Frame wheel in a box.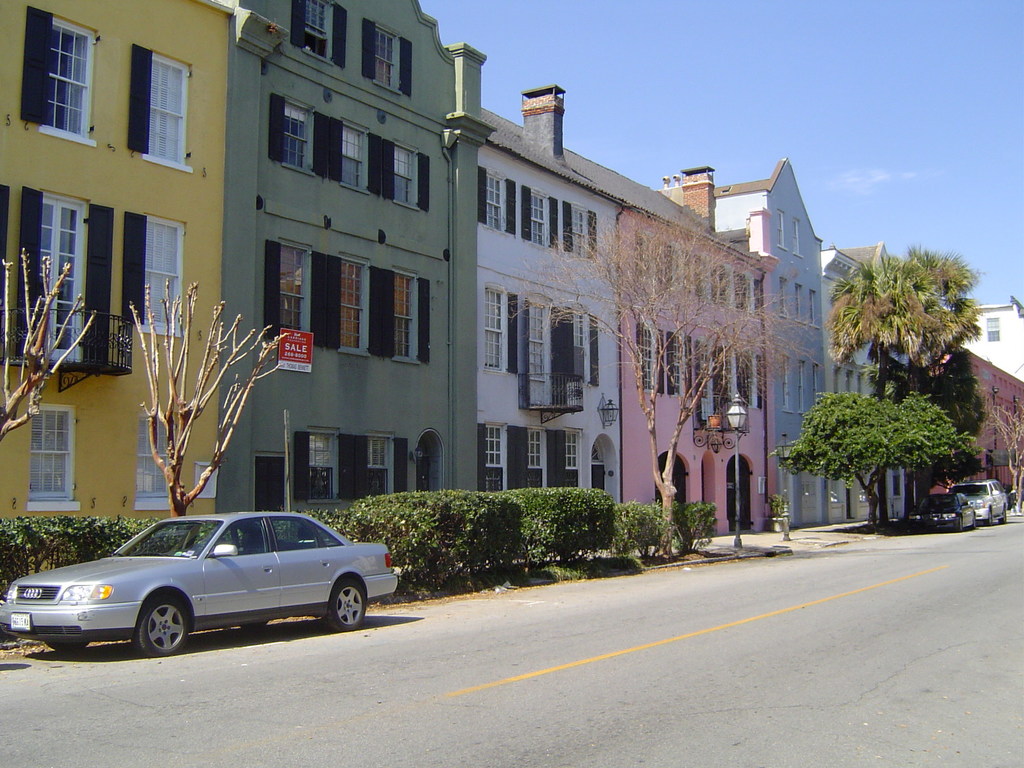
locate(998, 509, 1007, 522).
